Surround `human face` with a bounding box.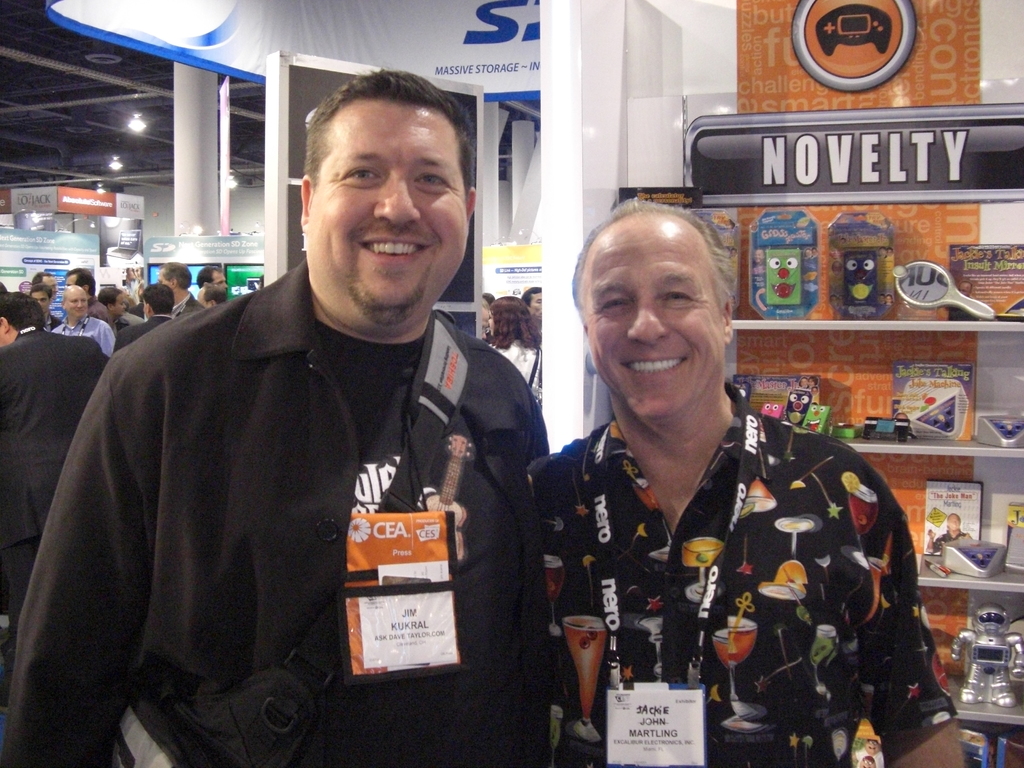
select_region(112, 291, 128, 315).
